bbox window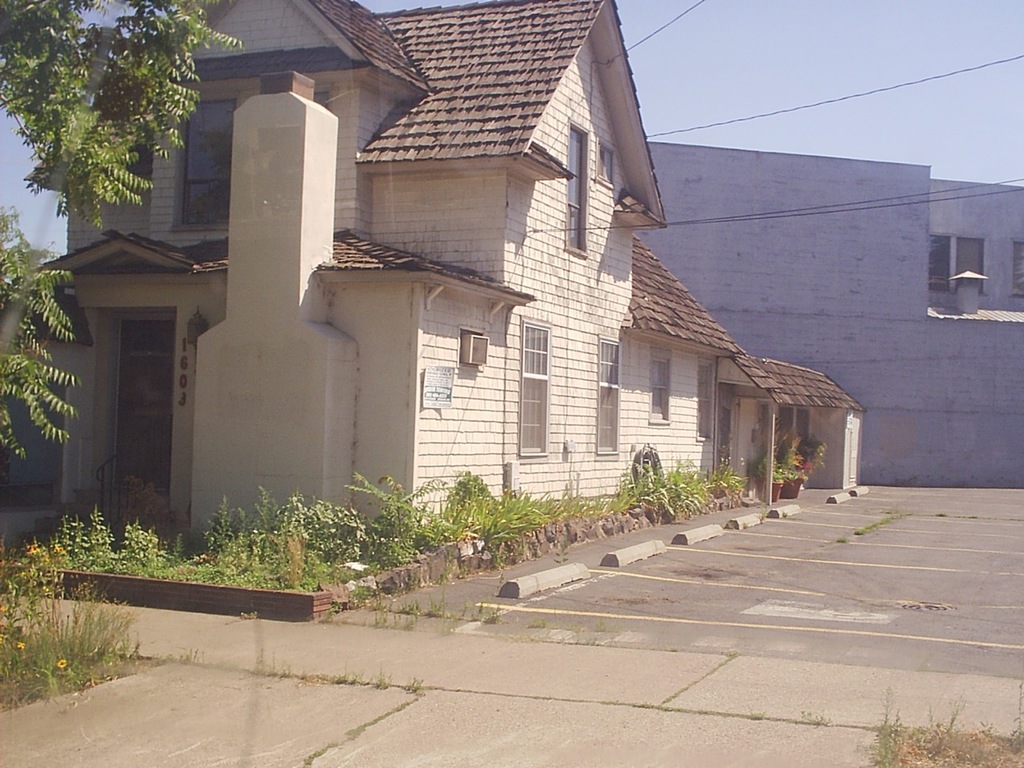
pyautogui.locateOnScreen(650, 355, 674, 422)
